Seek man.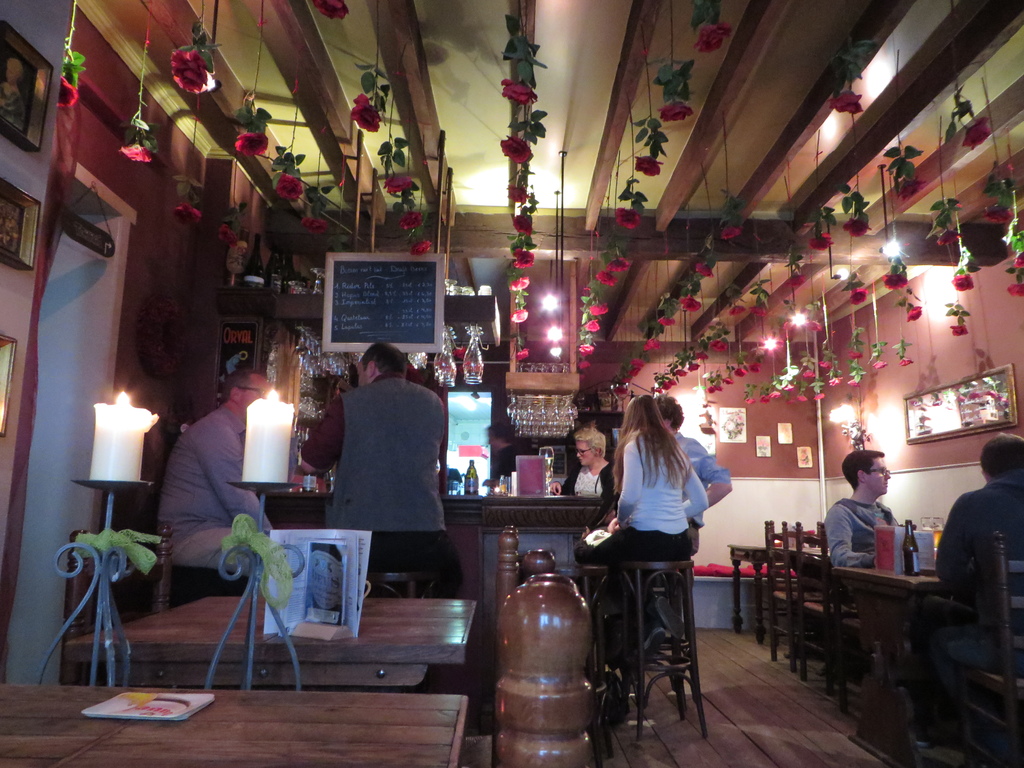
[left=319, top=346, right=458, bottom=575].
